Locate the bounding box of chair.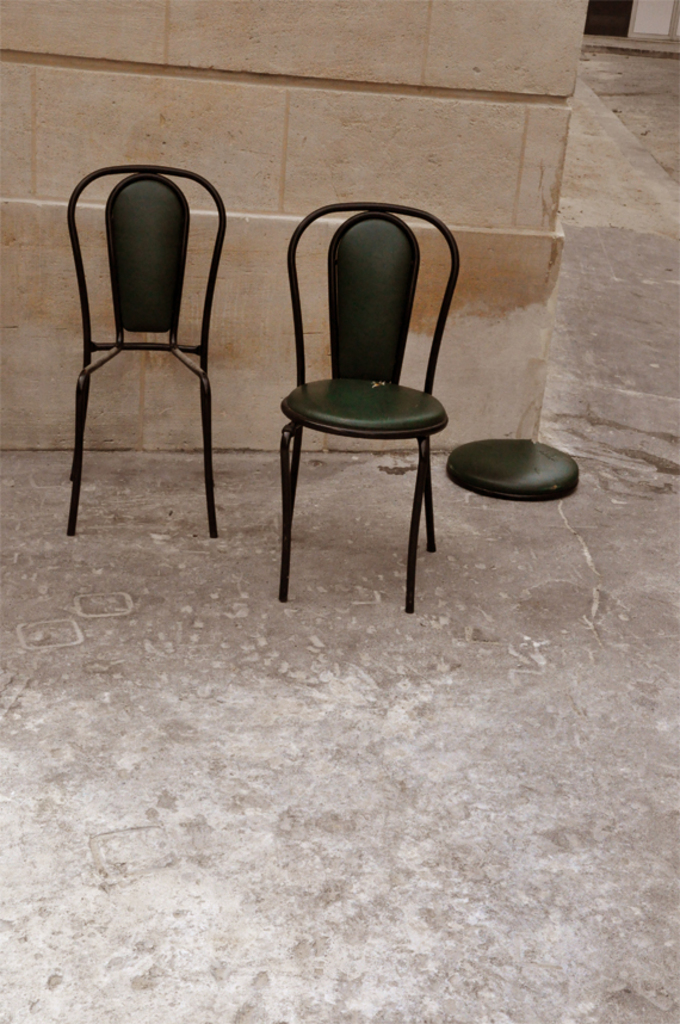
Bounding box: (x1=74, y1=162, x2=228, y2=537).
